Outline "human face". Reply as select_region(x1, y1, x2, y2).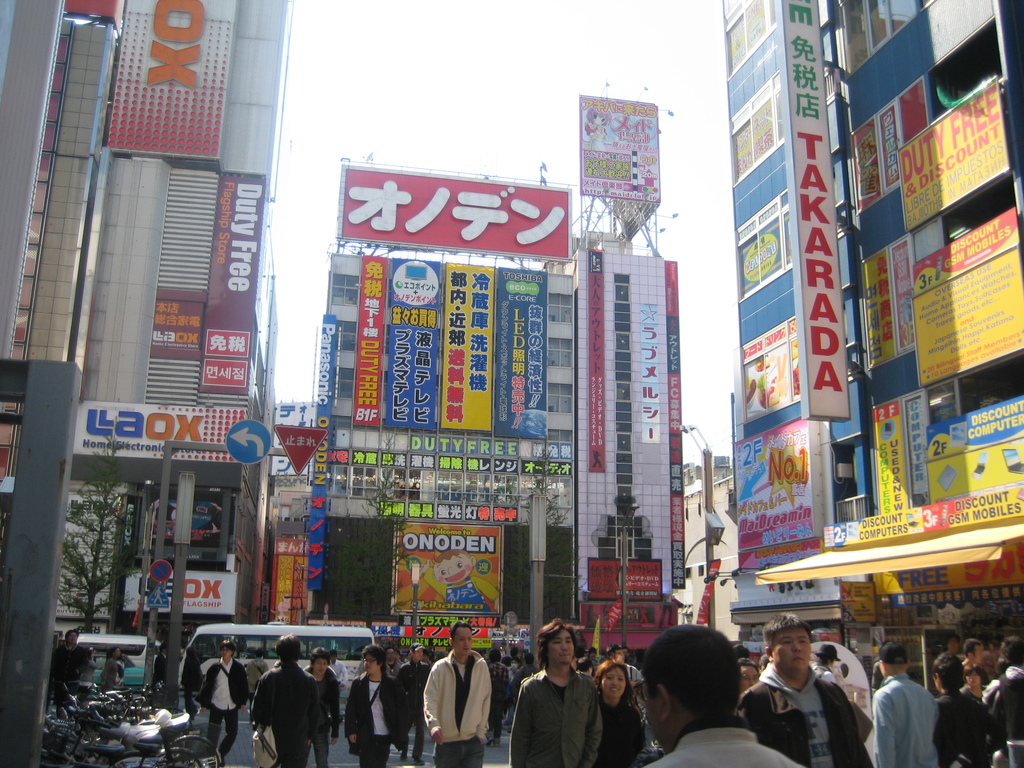
select_region(221, 644, 232, 657).
